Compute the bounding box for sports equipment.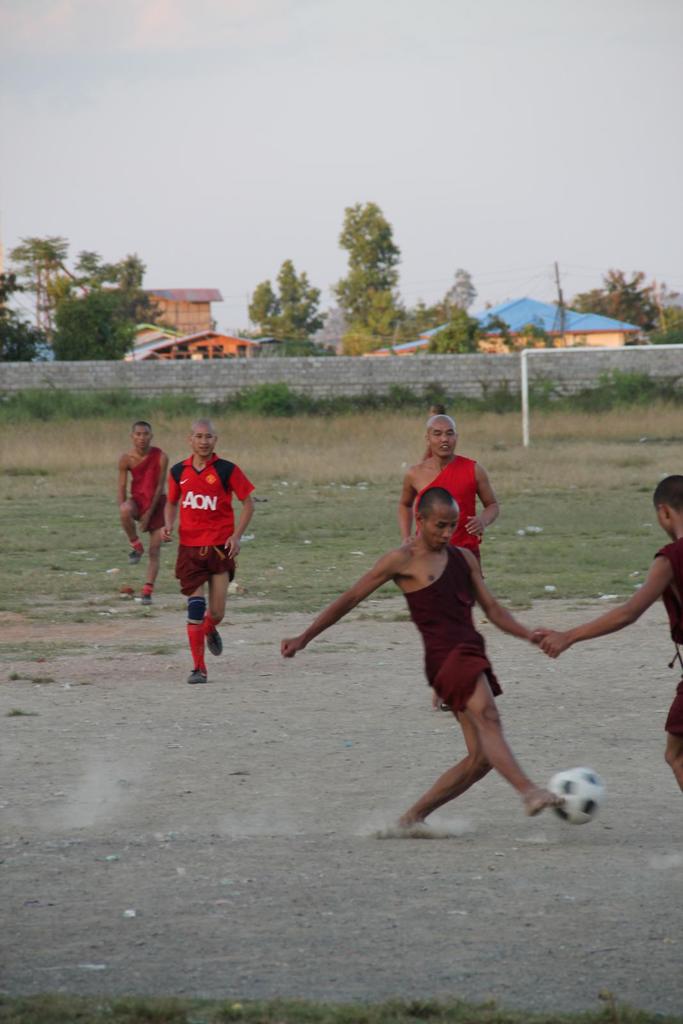
l=547, t=767, r=603, b=831.
